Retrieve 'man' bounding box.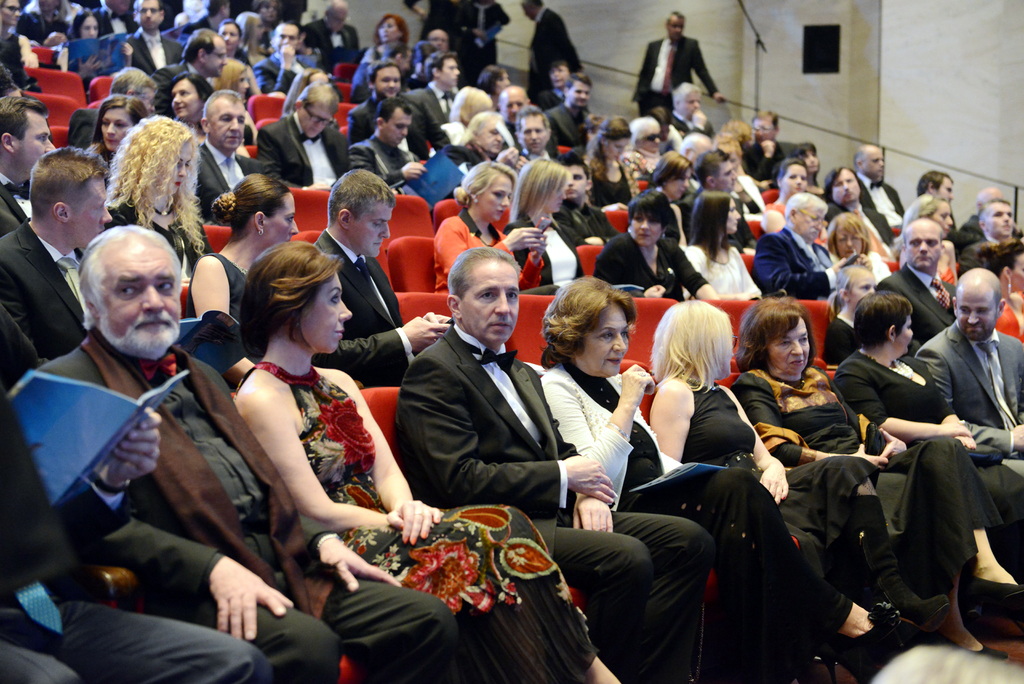
Bounding box: (59, 59, 163, 156).
